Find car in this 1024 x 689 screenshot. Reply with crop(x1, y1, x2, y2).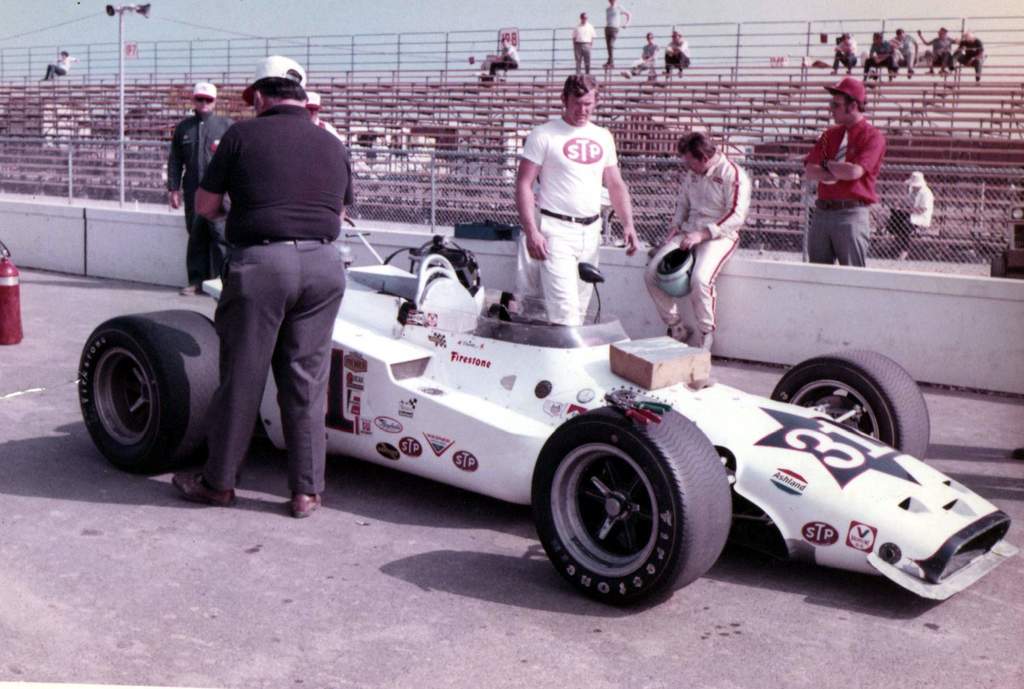
crop(80, 238, 1023, 612).
